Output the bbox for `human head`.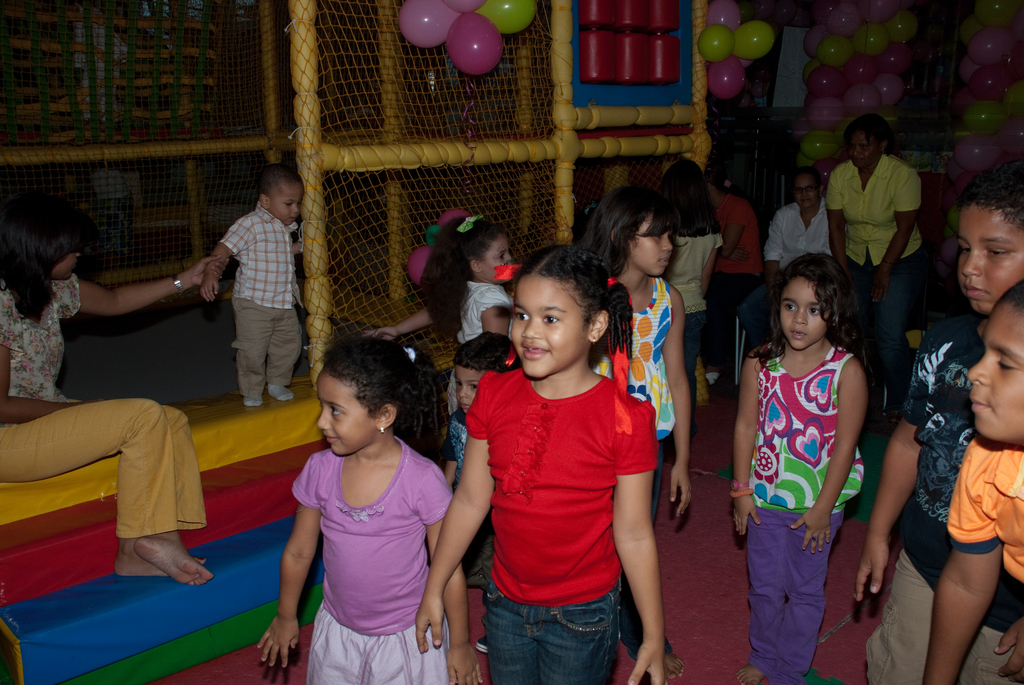
{"x1": 774, "y1": 253, "x2": 846, "y2": 352}.
